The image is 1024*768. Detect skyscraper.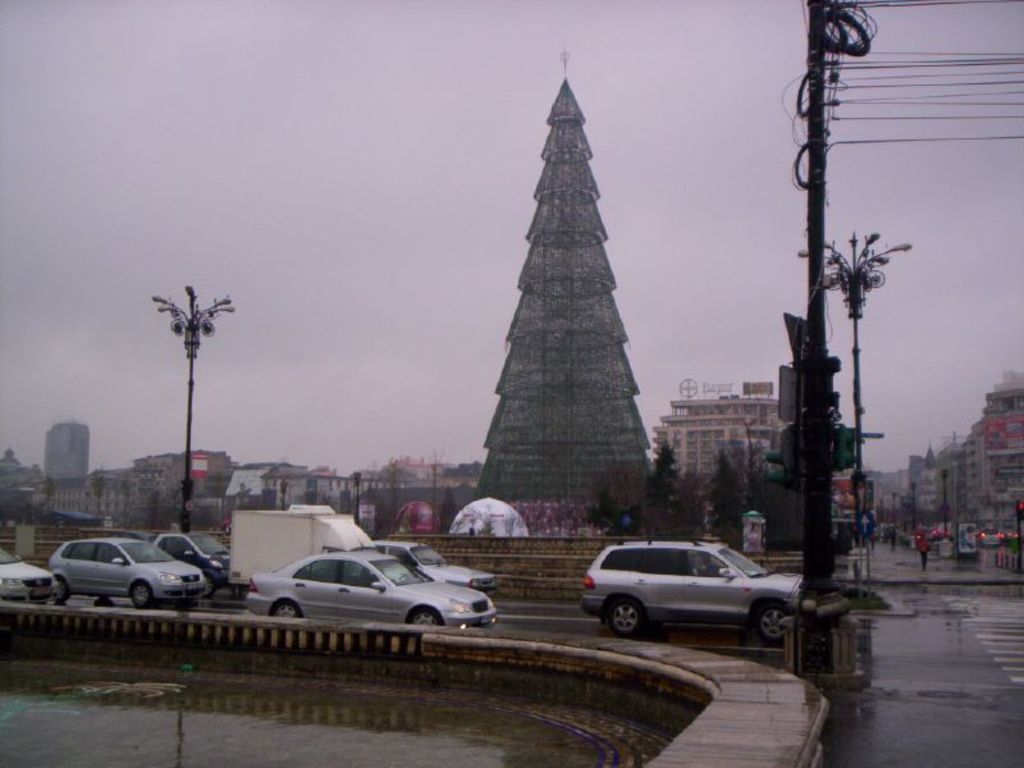
Detection: <region>453, 32, 653, 550</region>.
